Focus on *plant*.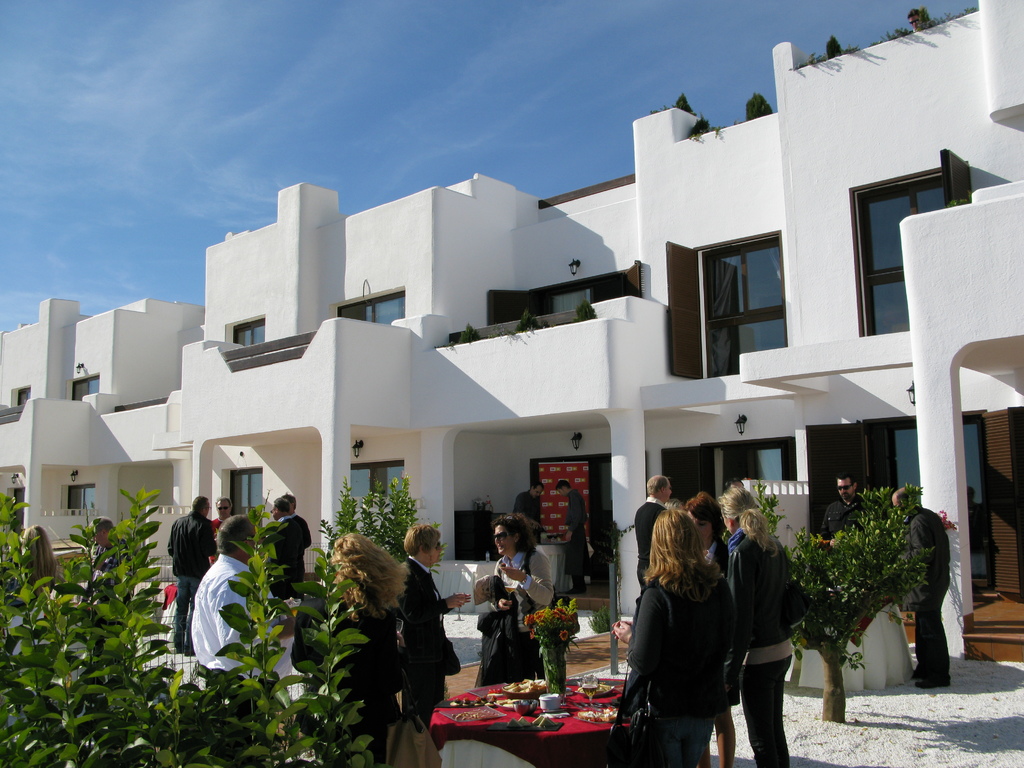
Focused at <region>588, 604, 625, 628</region>.
